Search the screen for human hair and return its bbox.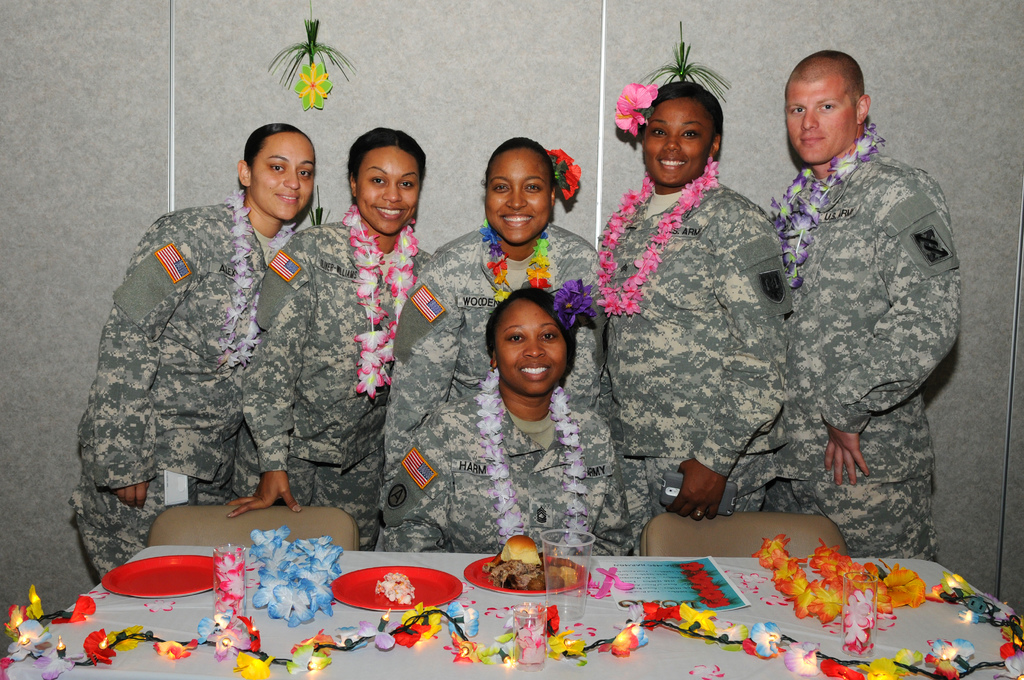
Found: 637, 79, 724, 162.
